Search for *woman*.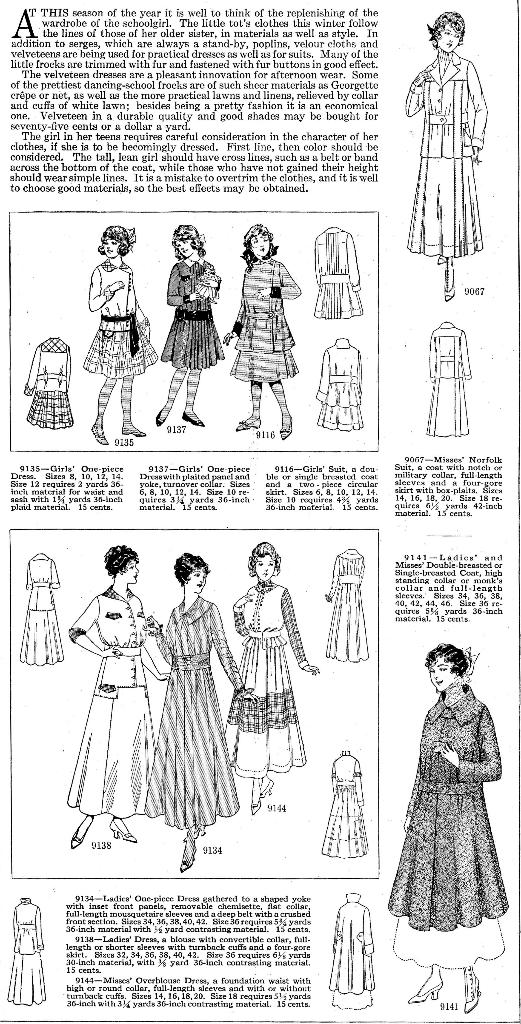
Found at locate(395, 9, 488, 301).
